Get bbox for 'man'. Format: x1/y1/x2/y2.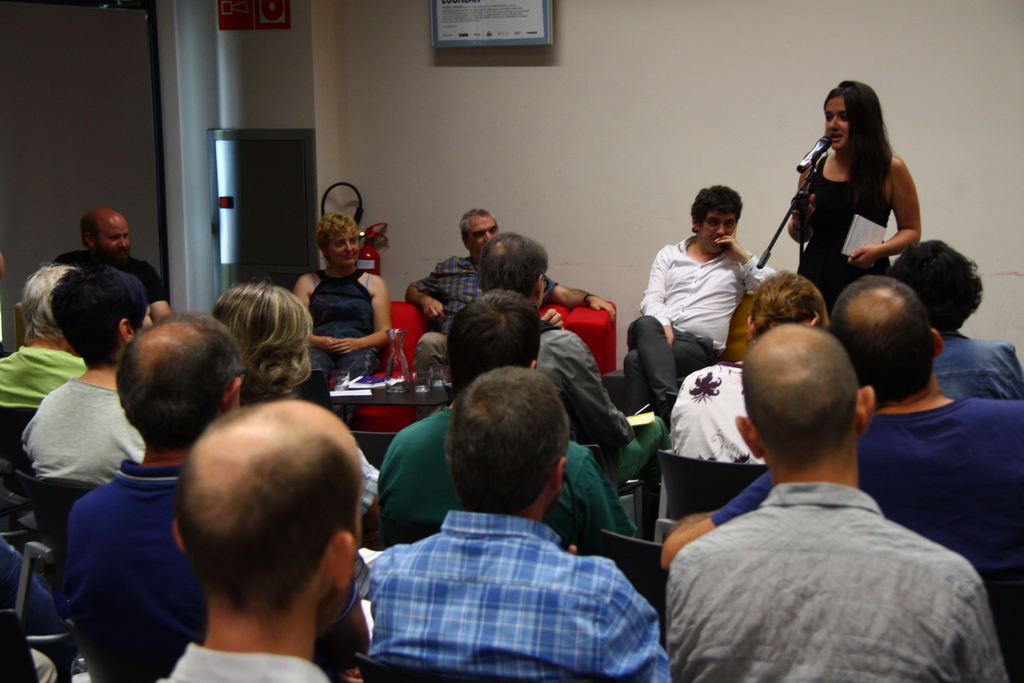
372/283/643/534.
